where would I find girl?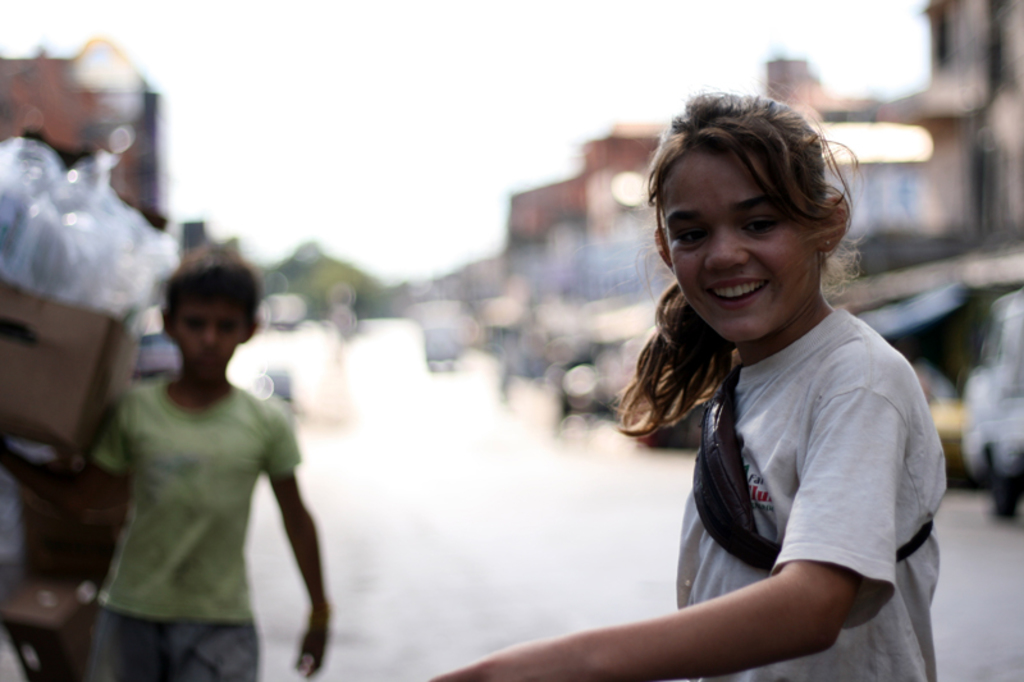
At detection(431, 91, 948, 681).
